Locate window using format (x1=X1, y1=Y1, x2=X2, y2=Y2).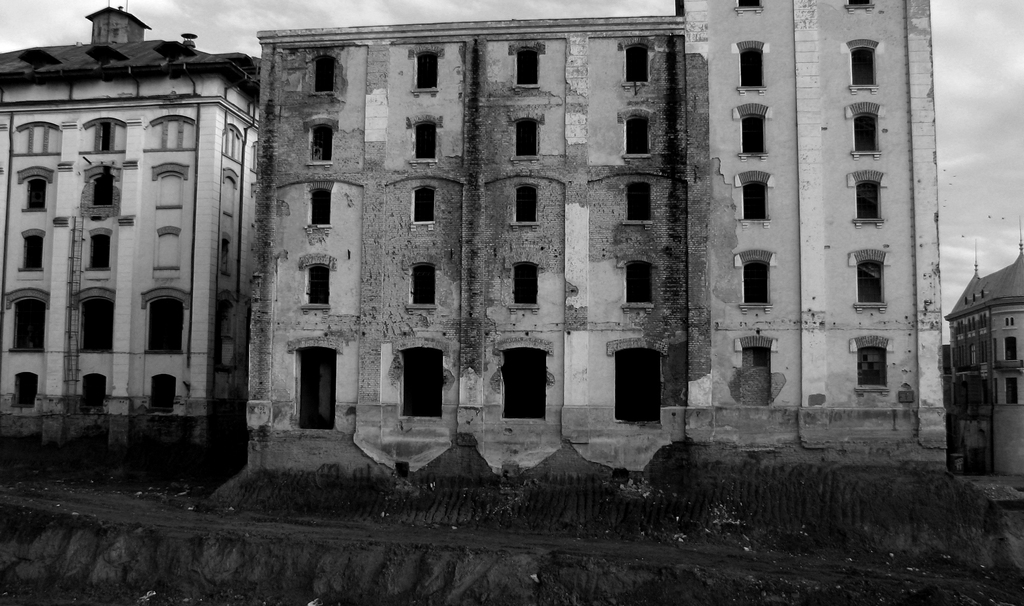
(x1=83, y1=375, x2=106, y2=410).
